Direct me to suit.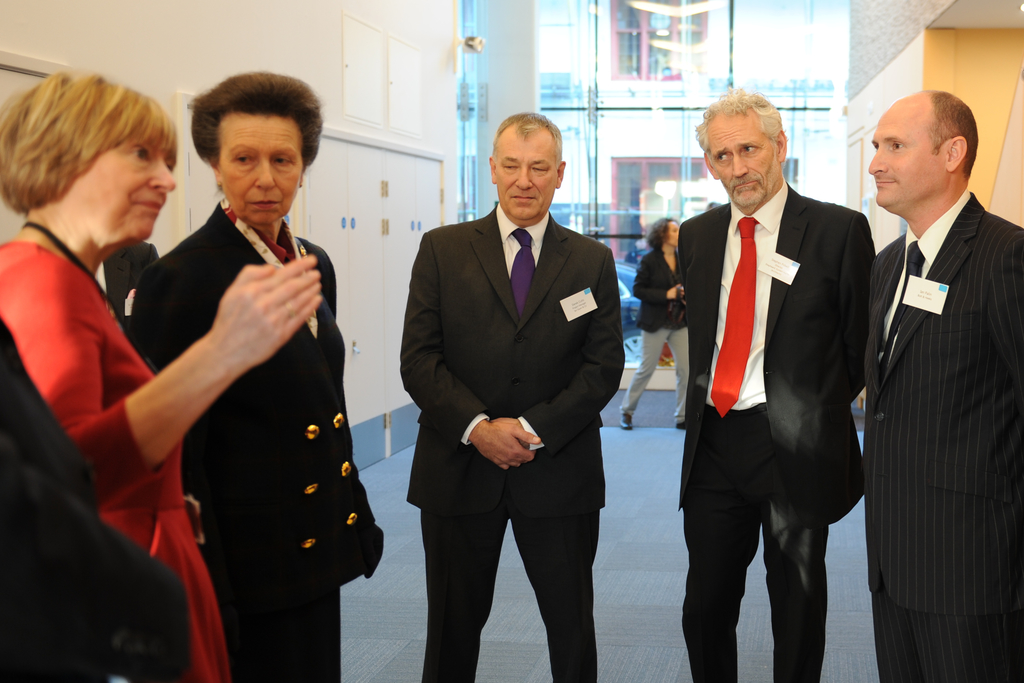
Direction: [93, 241, 159, 340].
